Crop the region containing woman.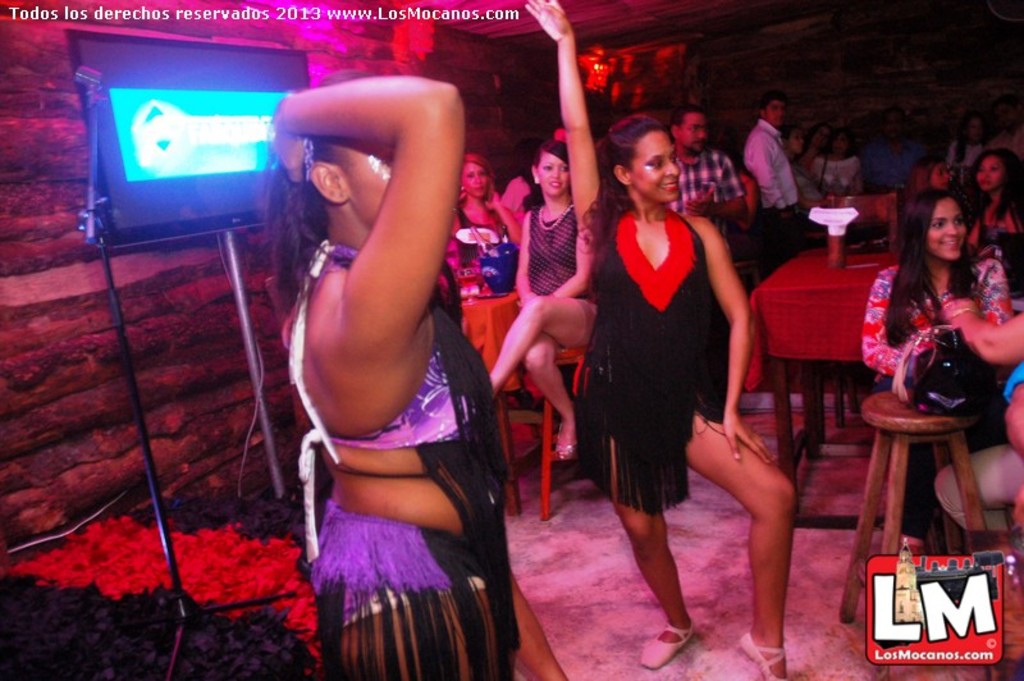
Crop region: locate(474, 142, 599, 451).
